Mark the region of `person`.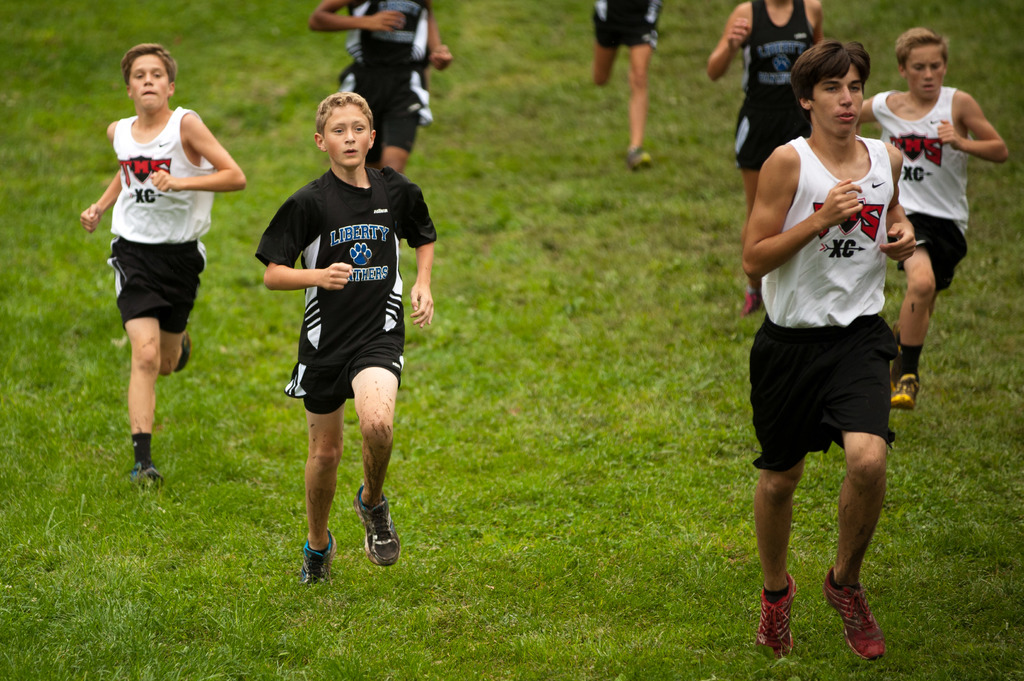
Region: {"x1": 304, "y1": 0, "x2": 452, "y2": 178}.
